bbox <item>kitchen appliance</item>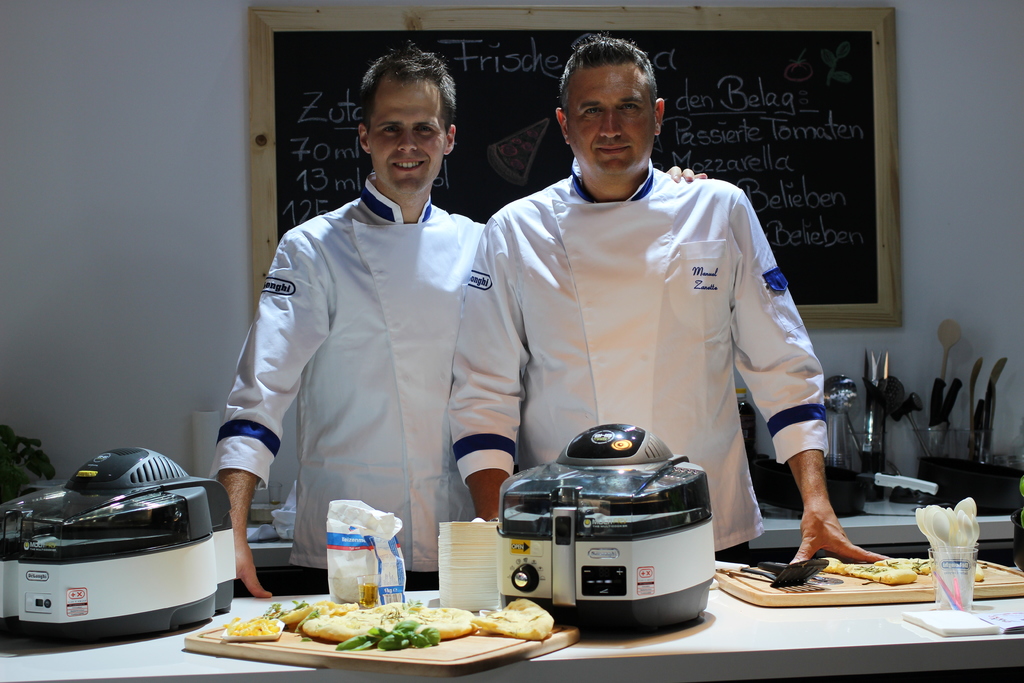
box=[934, 548, 979, 603]
